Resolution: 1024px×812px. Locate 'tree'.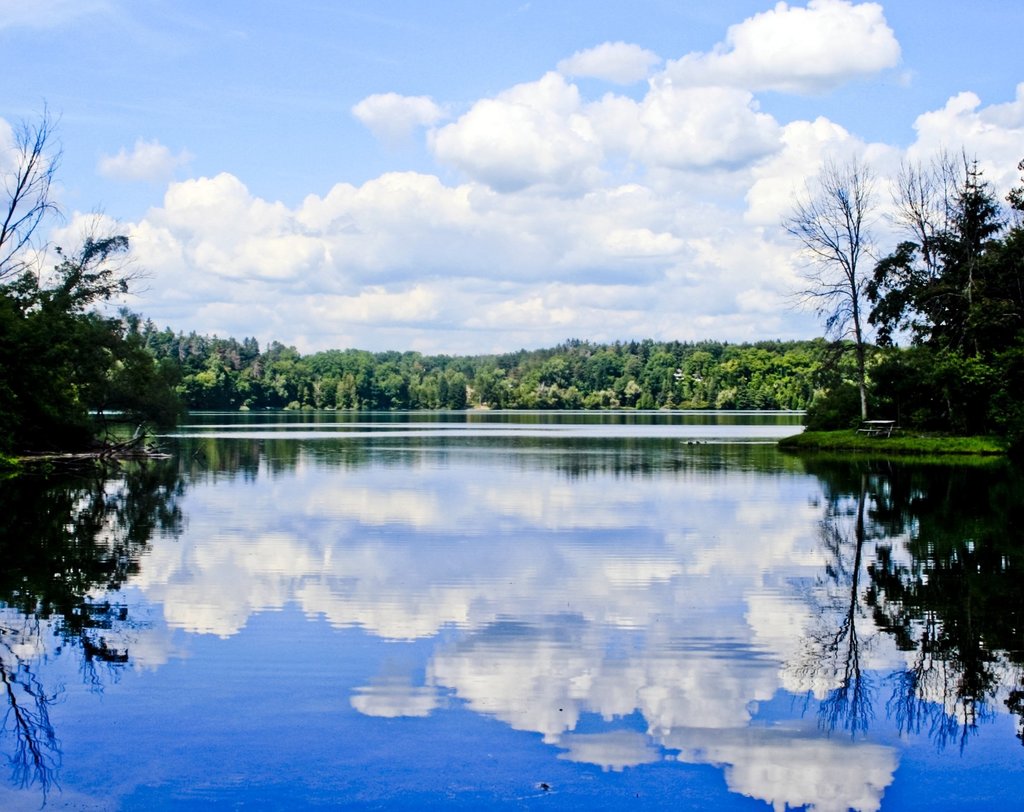
0/87/168/469.
